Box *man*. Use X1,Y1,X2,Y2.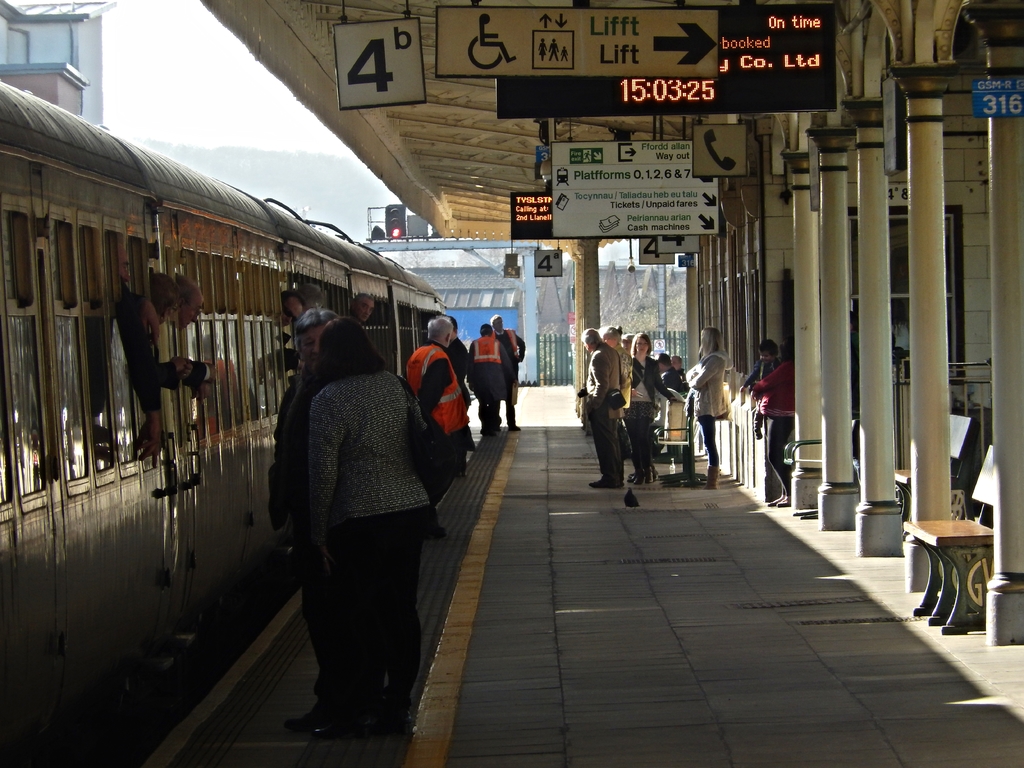
673,356,685,374.
